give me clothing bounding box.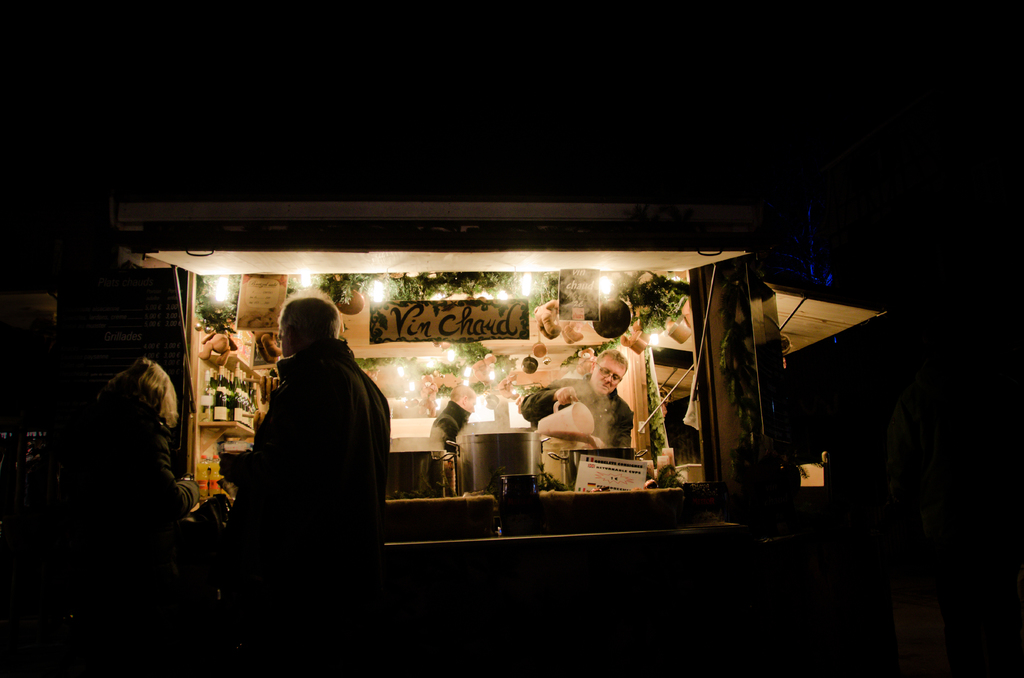
Rect(524, 372, 631, 452).
